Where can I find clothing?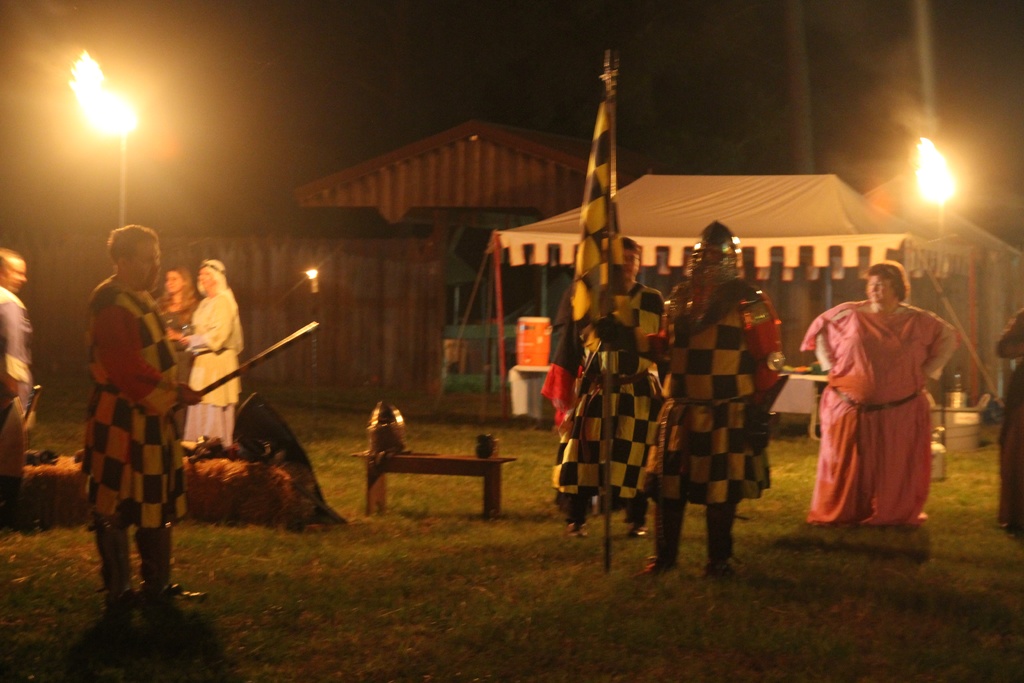
You can find it at 639,269,787,569.
